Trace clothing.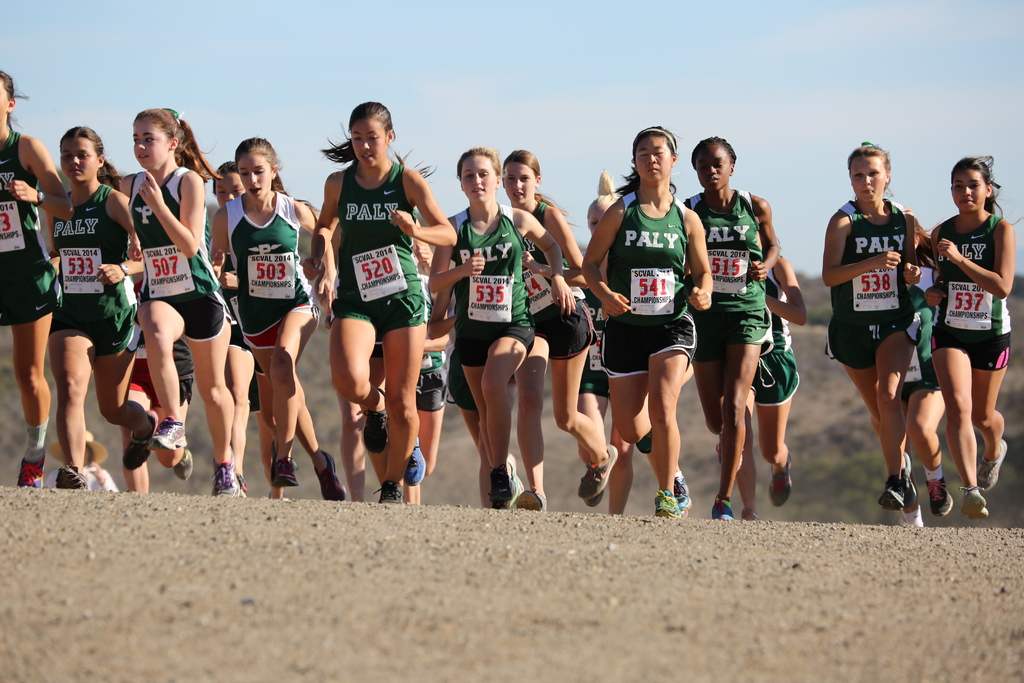
Traced to bbox=(218, 256, 276, 375).
